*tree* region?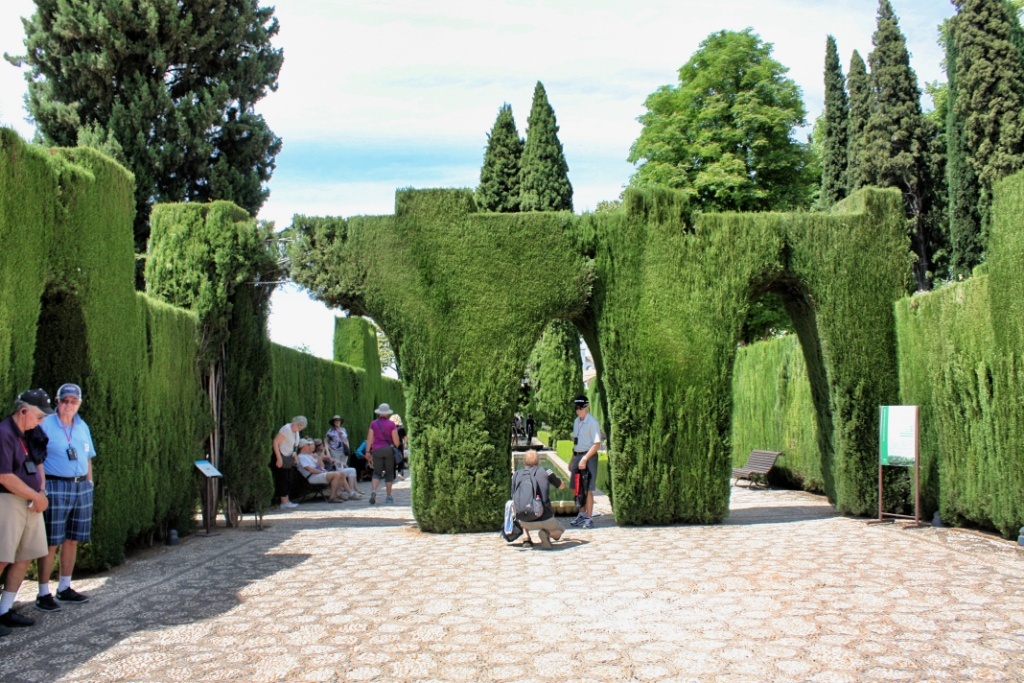
[x1=473, y1=102, x2=526, y2=213]
